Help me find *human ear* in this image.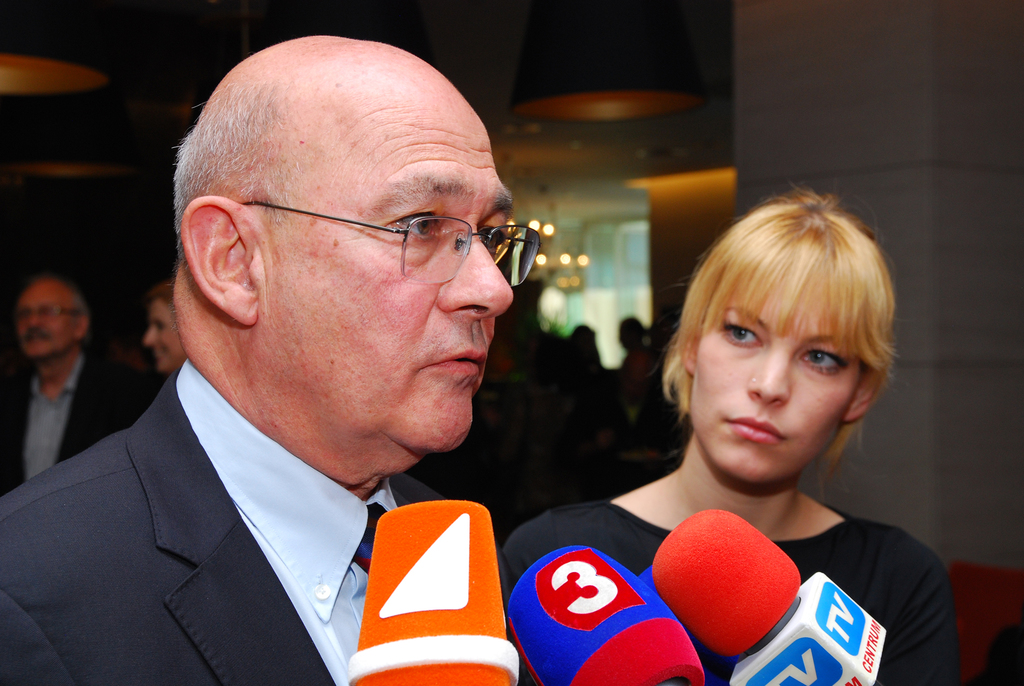
Found it: (x1=75, y1=317, x2=88, y2=339).
